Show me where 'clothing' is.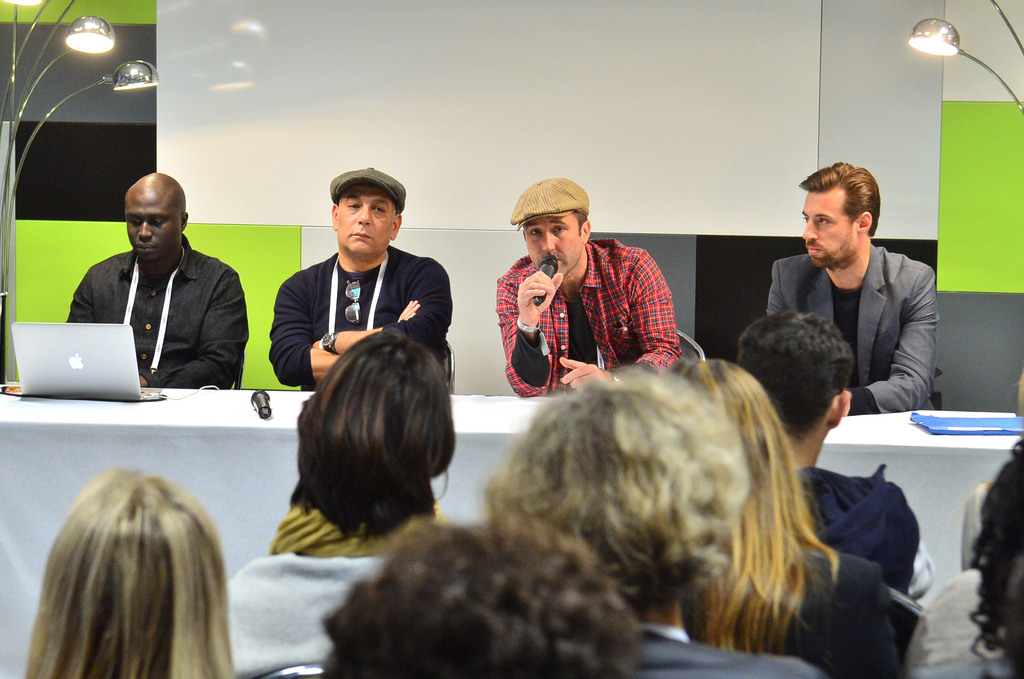
'clothing' is at (765,235,941,422).
